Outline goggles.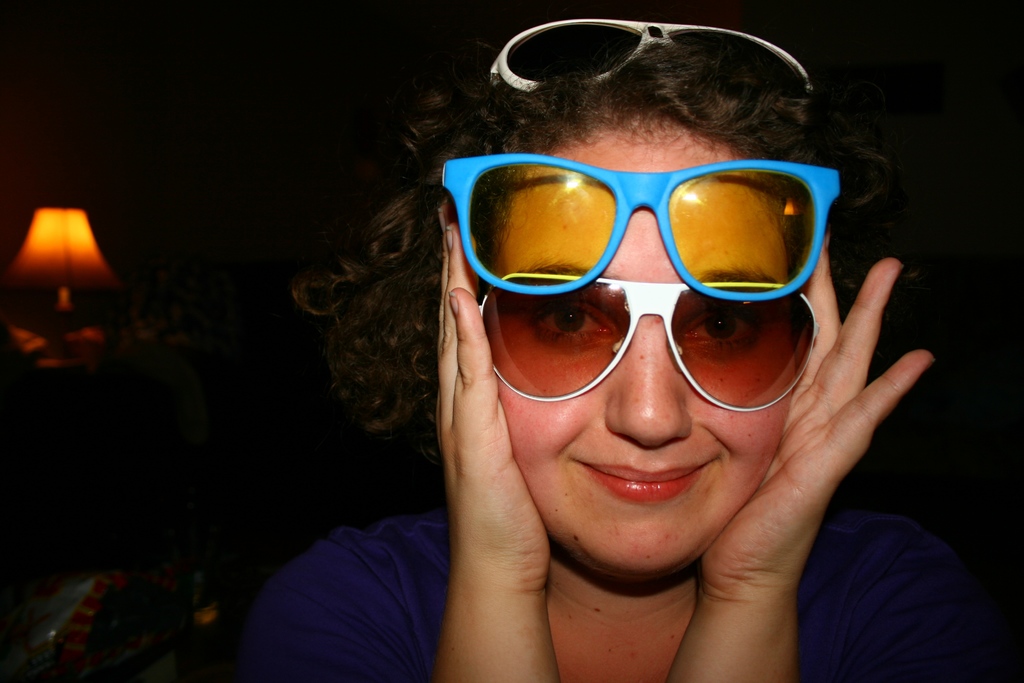
Outline: pyautogui.locateOnScreen(431, 149, 860, 306).
